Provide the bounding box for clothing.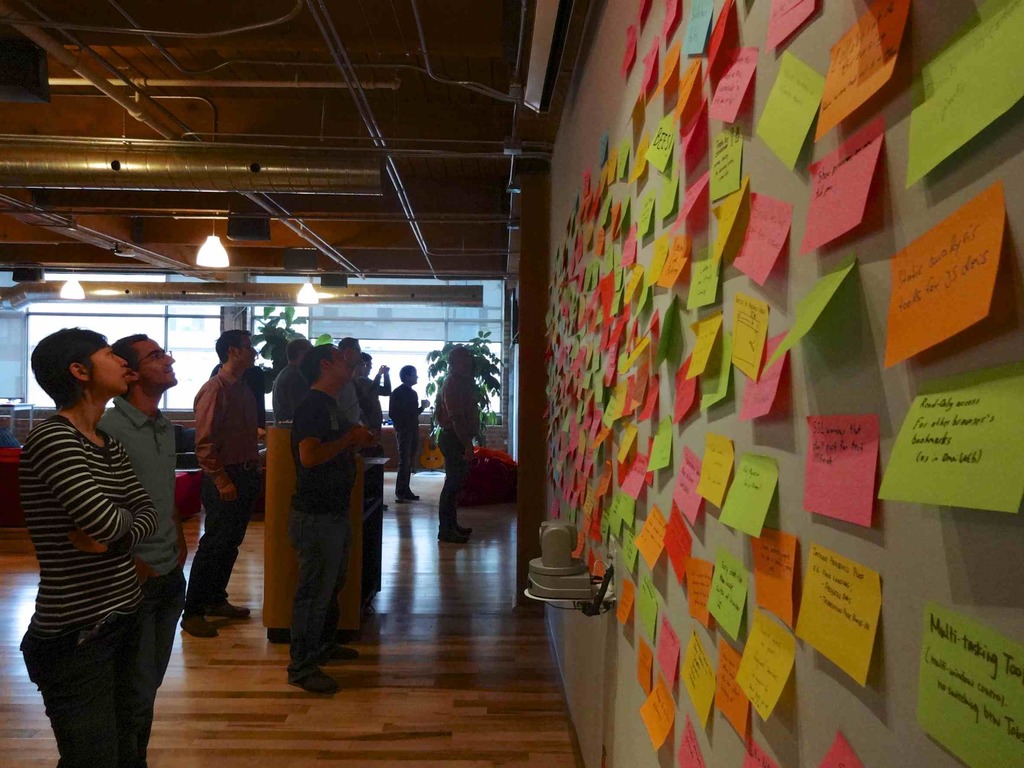
[x1=389, y1=383, x2=426, y2=500].
